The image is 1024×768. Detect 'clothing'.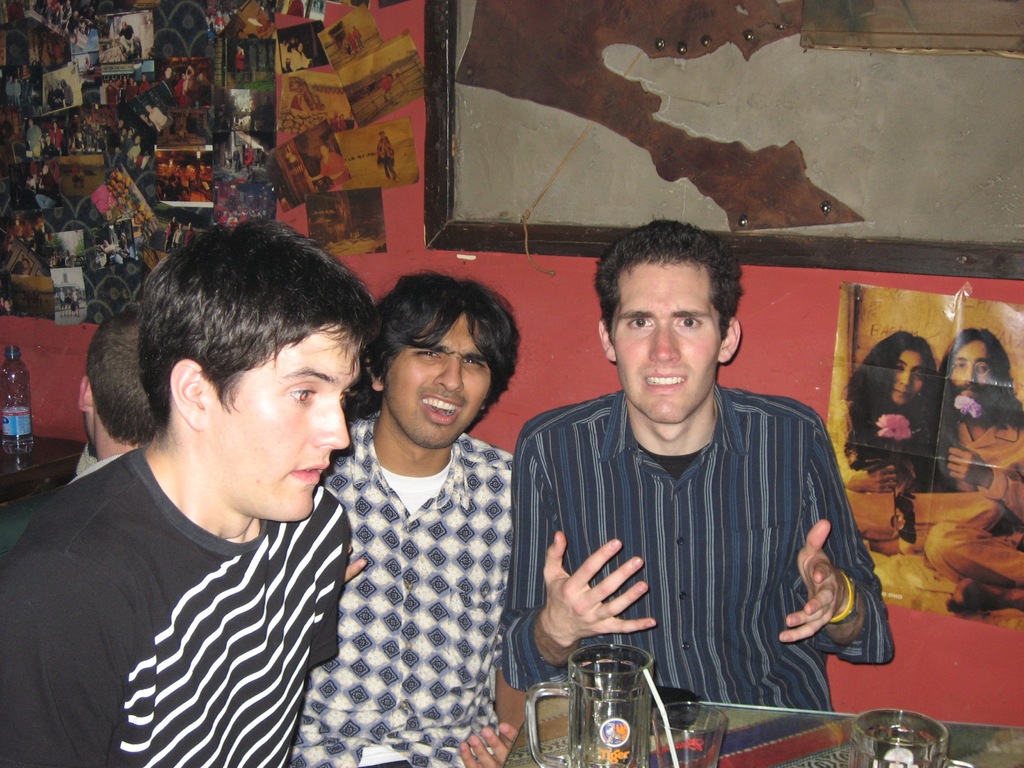
Detection: <region>246, 148, 252, 173</region>.
